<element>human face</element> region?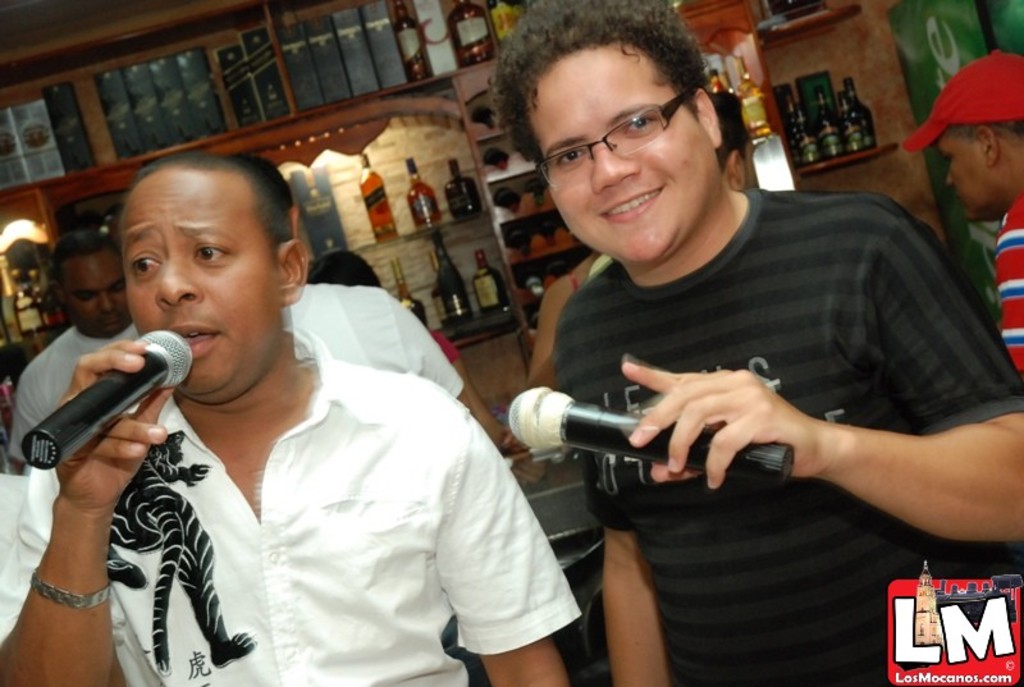
left=547, top=52, right=718, bottom=275
